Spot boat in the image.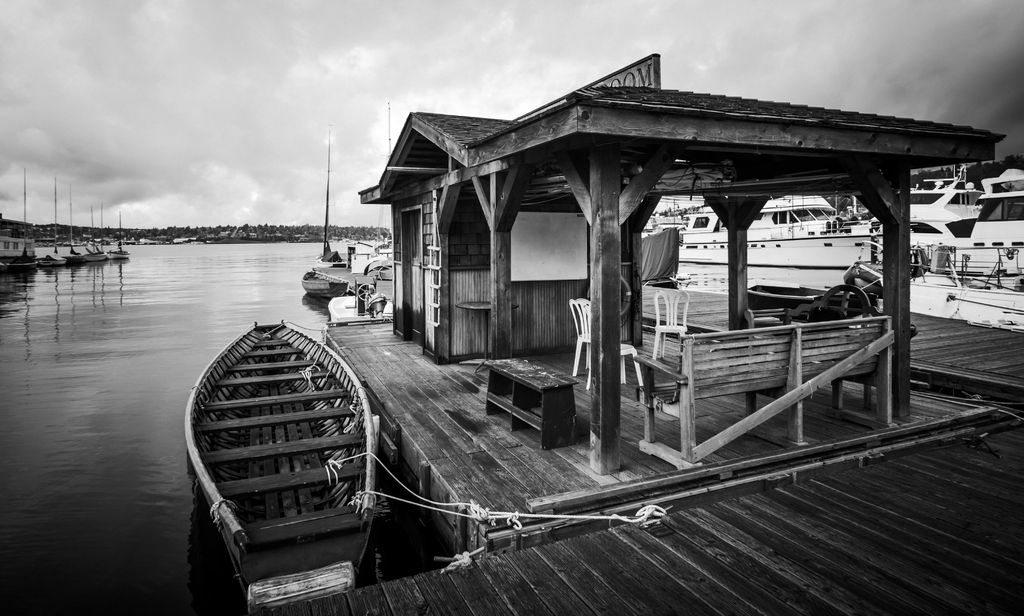
boat found at (188, 310, 486, 588).
